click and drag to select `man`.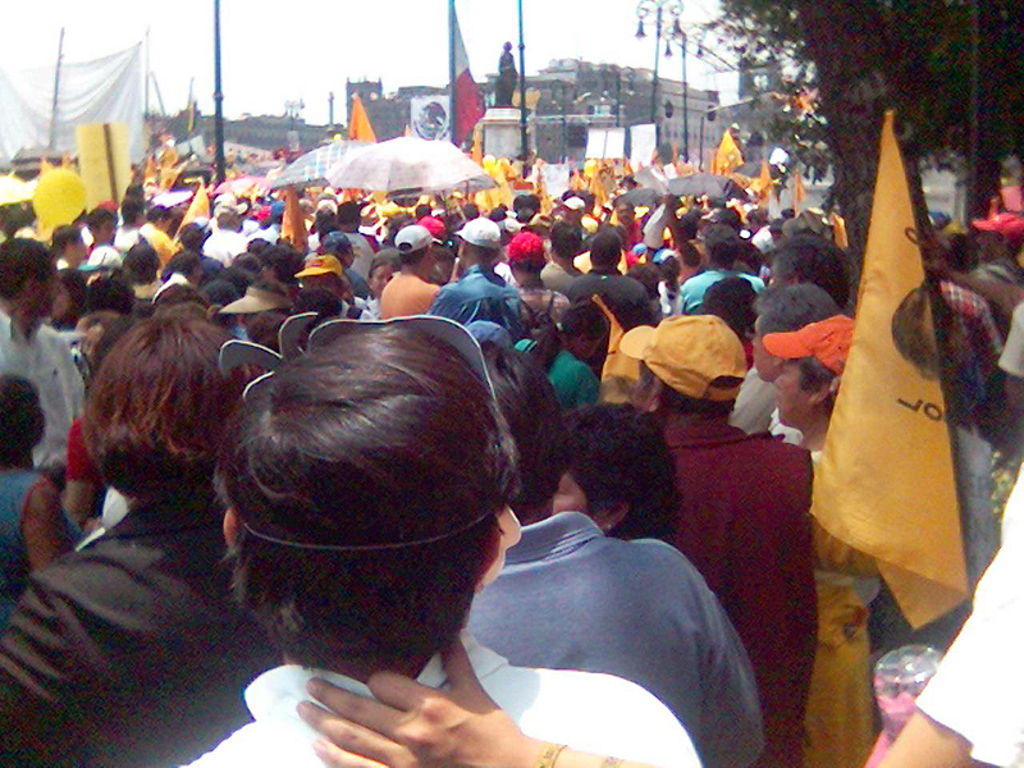
Selection: [538, 214, 582, 291].
